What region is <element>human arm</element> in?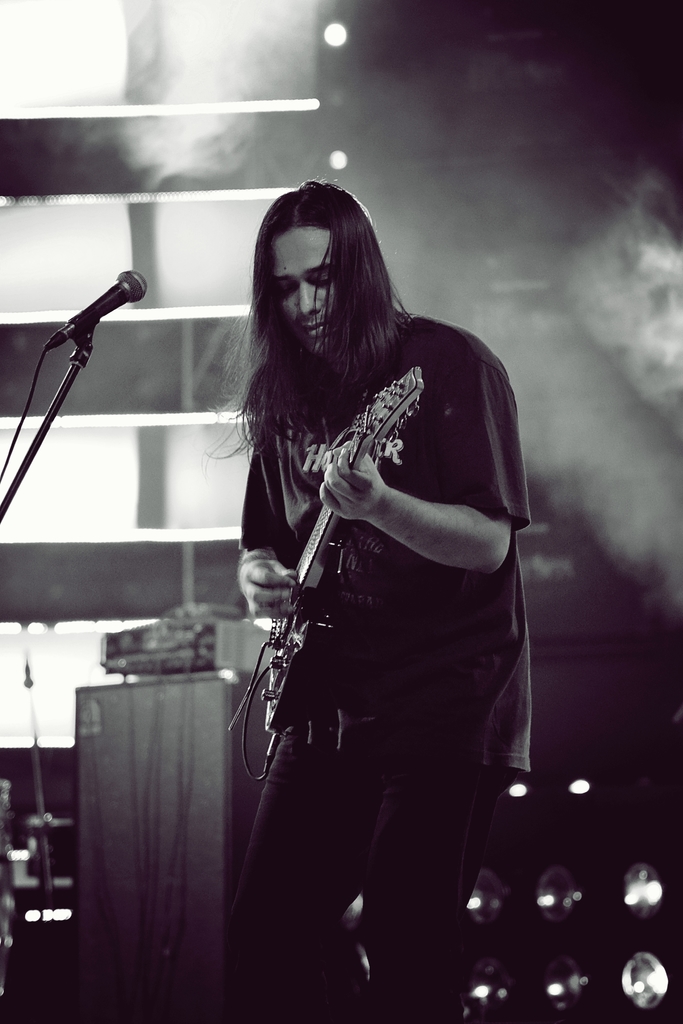
l=228, t=455, r=298, b=623.
